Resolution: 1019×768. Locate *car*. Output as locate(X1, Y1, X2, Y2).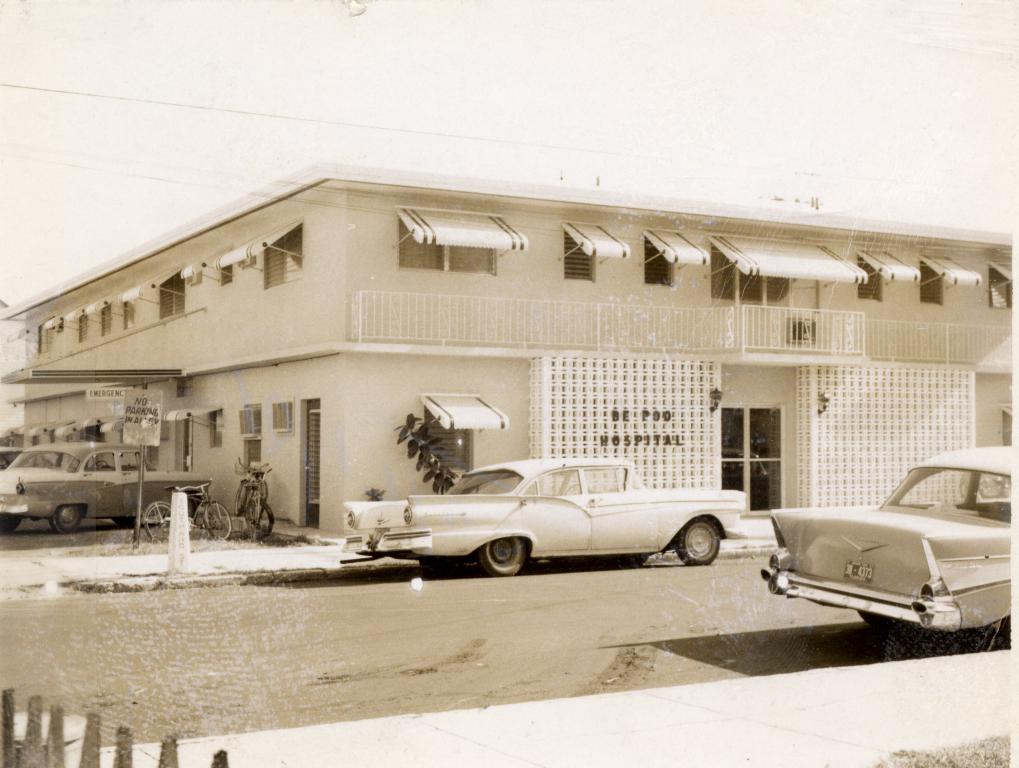
locate(759, 447, 1018, 639).
